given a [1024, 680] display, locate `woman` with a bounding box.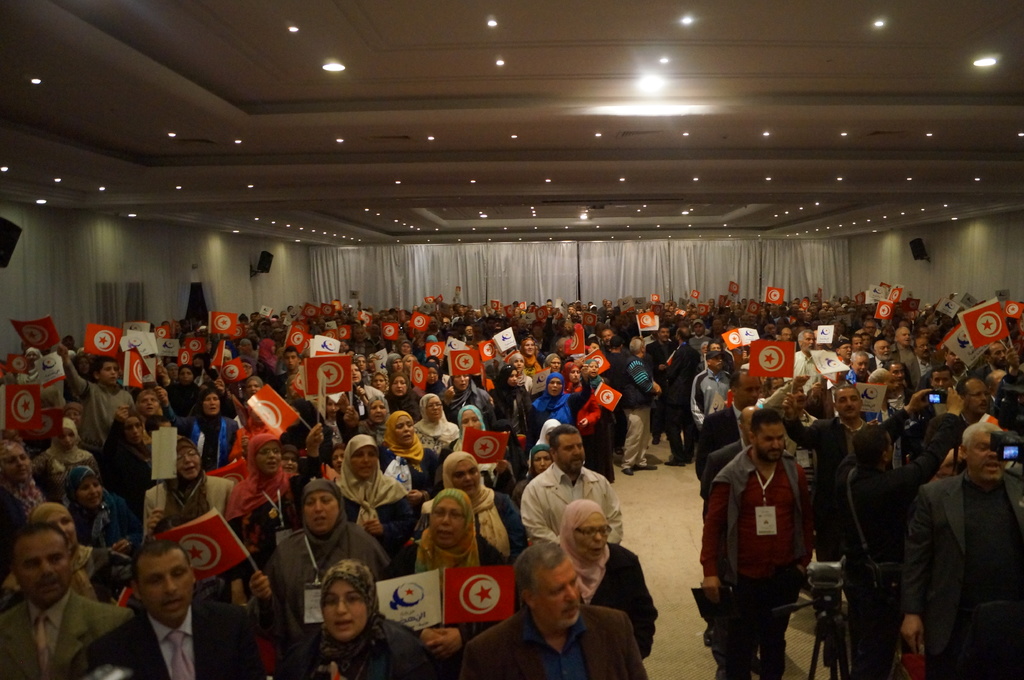
Located: locate(284, 558, 436, 679).
